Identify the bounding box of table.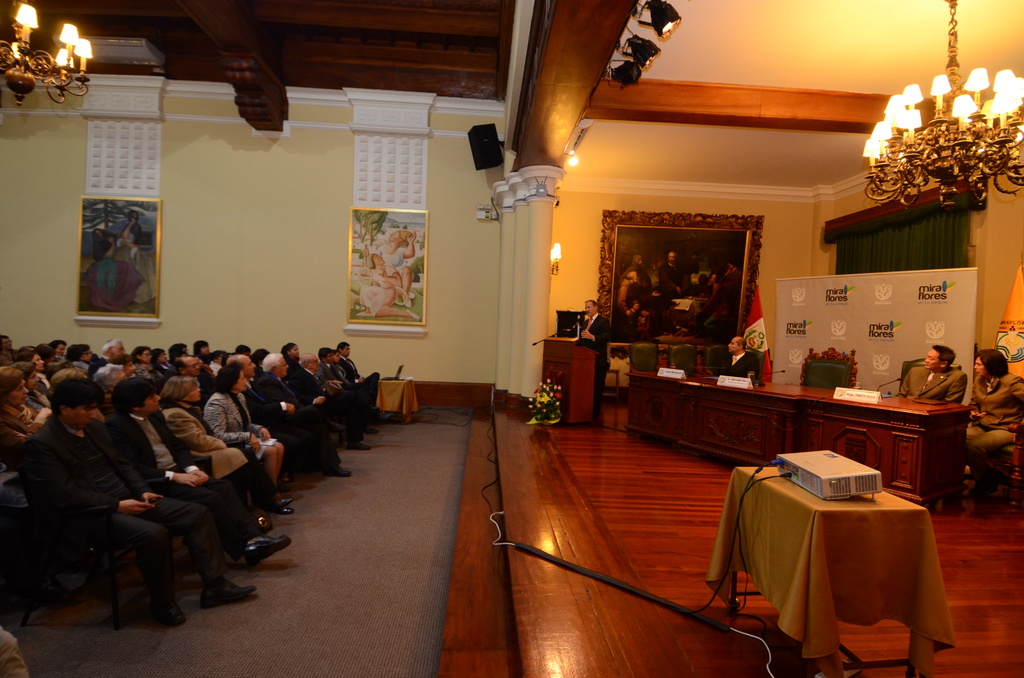
[x1=714, y1=453, x2=950, y2=672].
